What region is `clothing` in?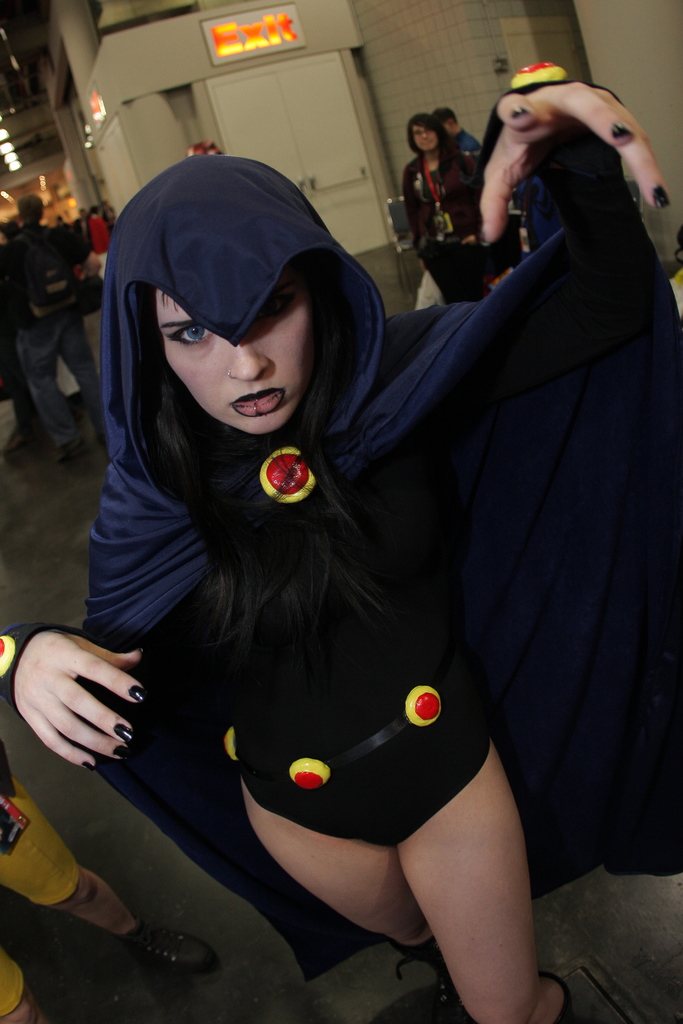
bbox=(2, 234, 23, 391).
